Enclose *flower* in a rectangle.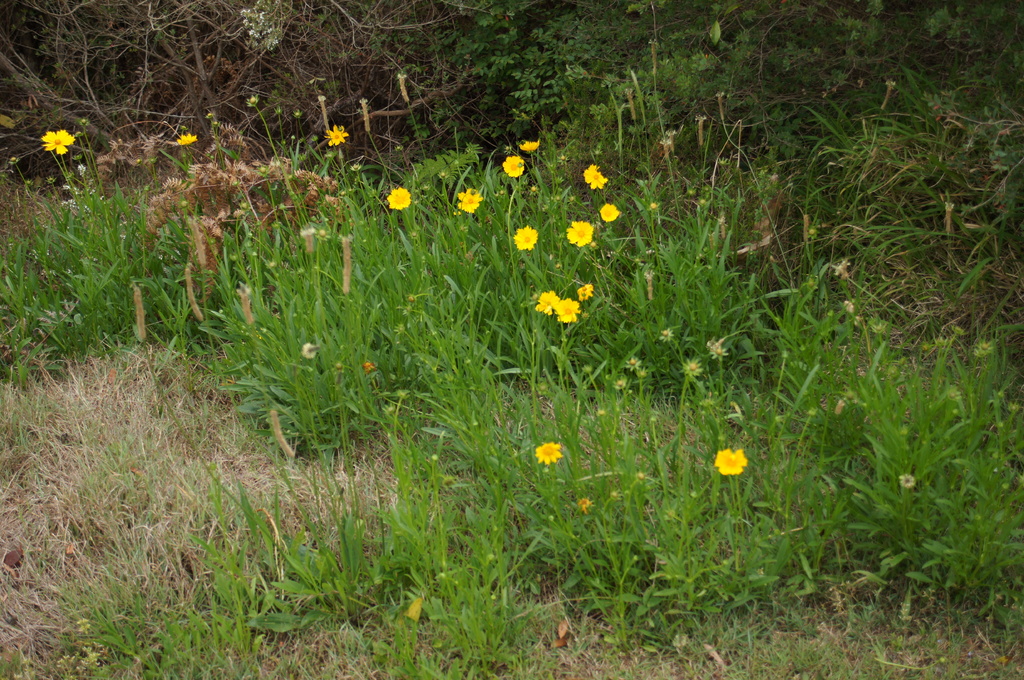
<box>536,441,562,466</box>.
